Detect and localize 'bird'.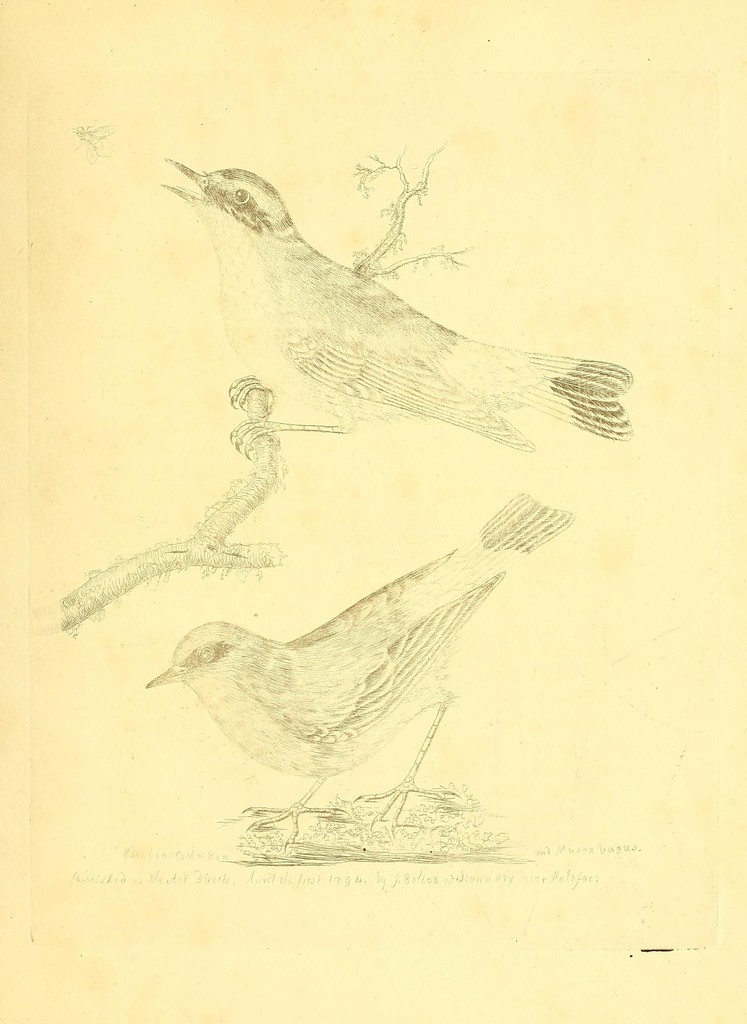
Localized at l=138, t=487, r=576, b=861.
